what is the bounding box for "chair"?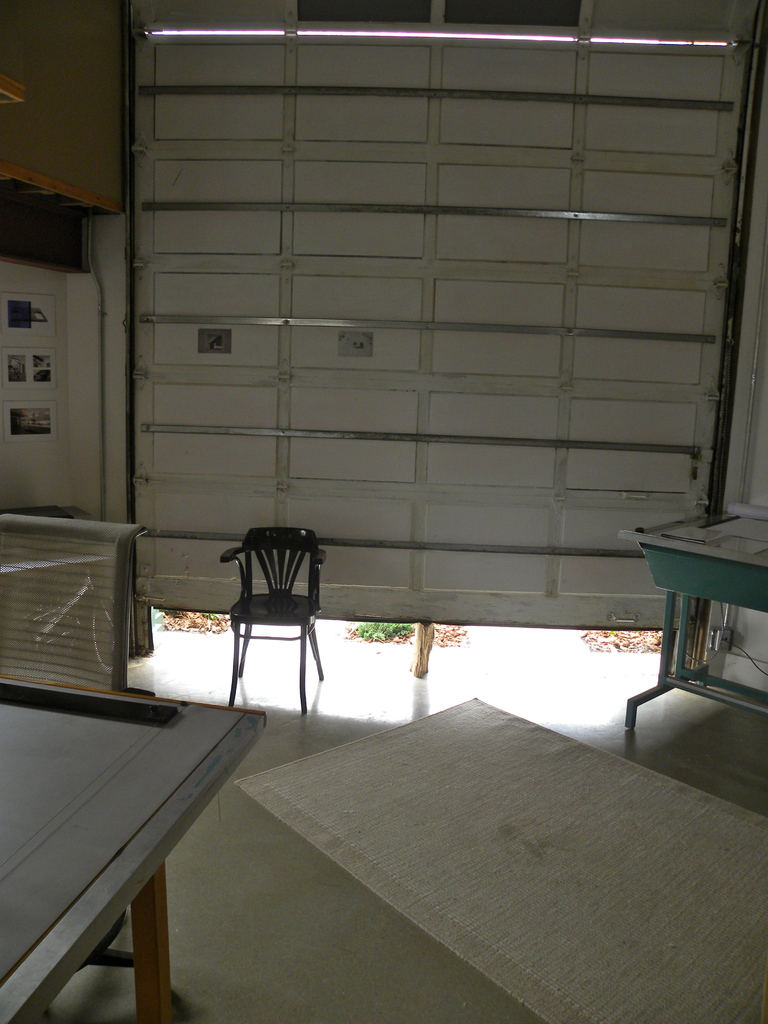
rect(220, 513, 332, 720).
